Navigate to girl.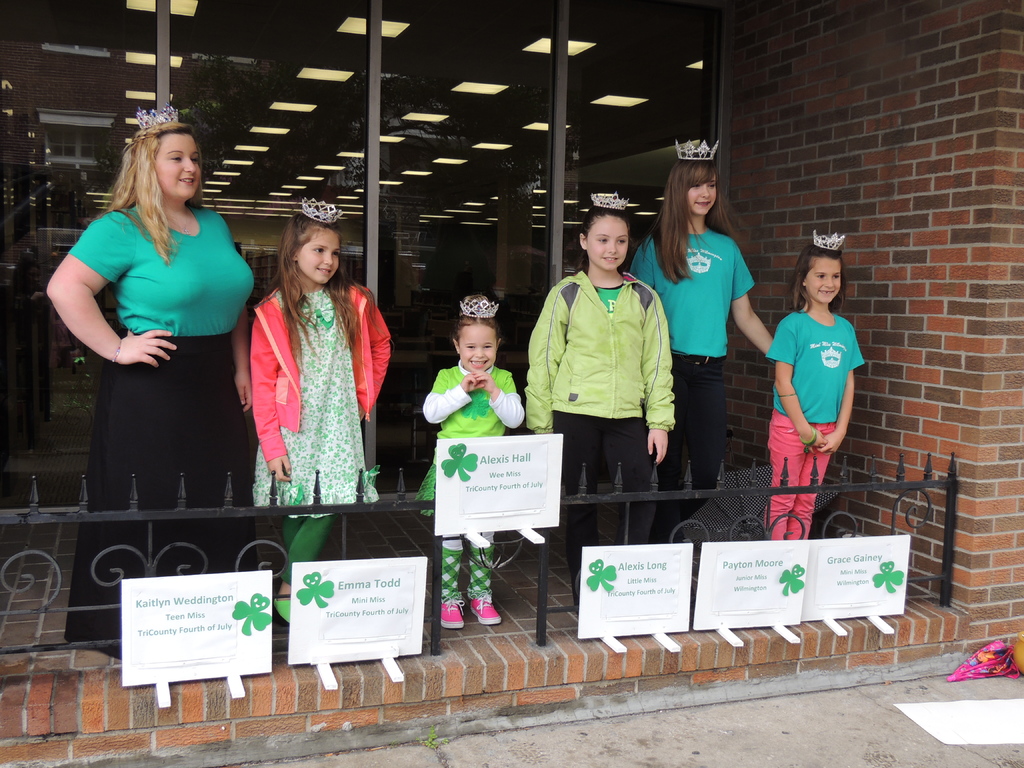
Navigation target: rect(252, 202, 393, 620).
